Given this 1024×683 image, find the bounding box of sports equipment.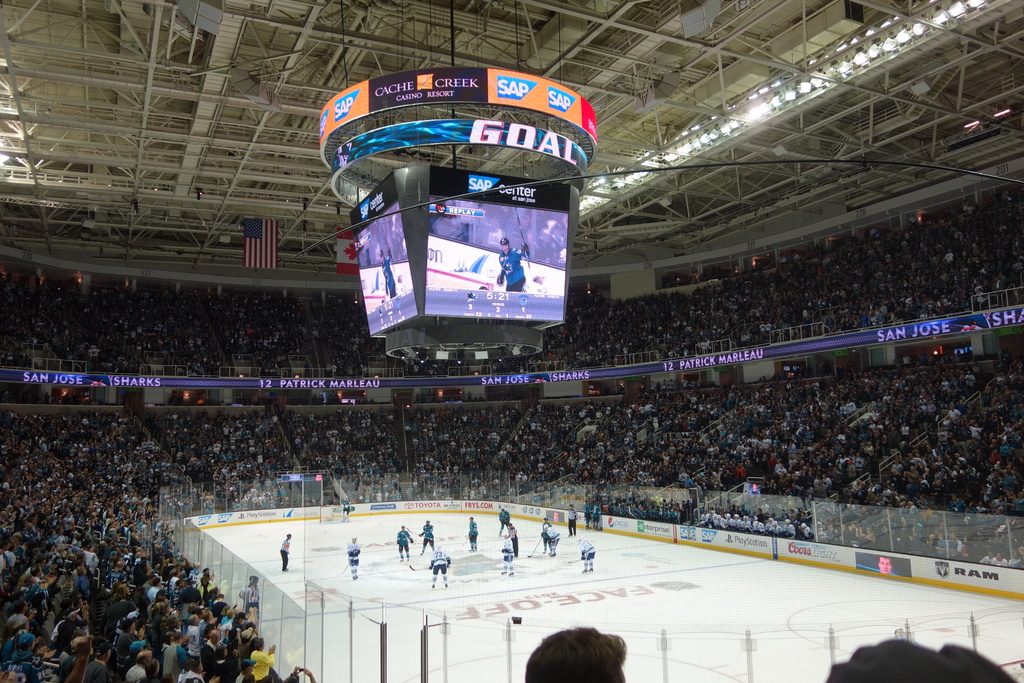
box=[378, 250, 383, 265].
